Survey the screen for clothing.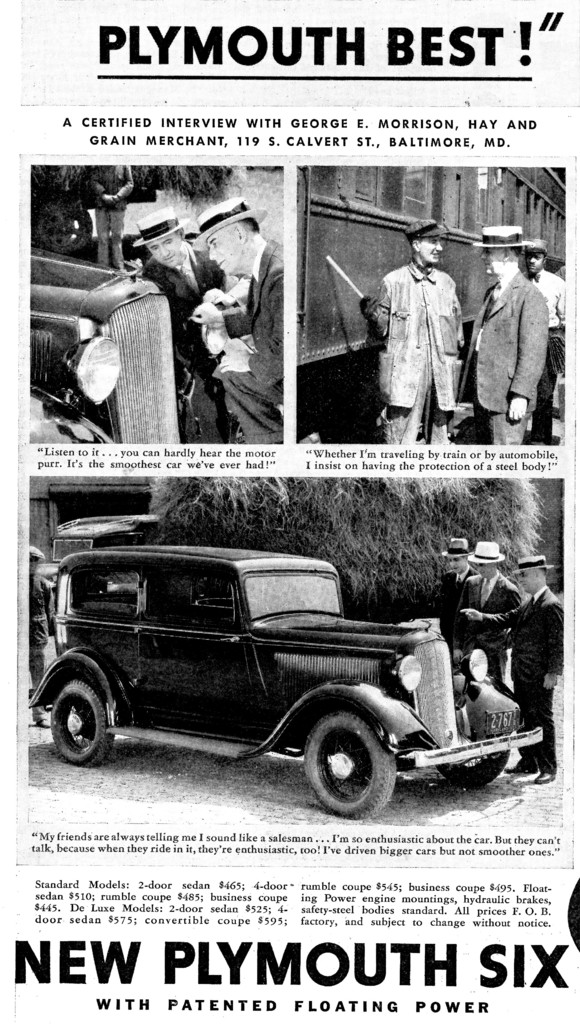
Survey found: rect(33, 573, 68, 698).
